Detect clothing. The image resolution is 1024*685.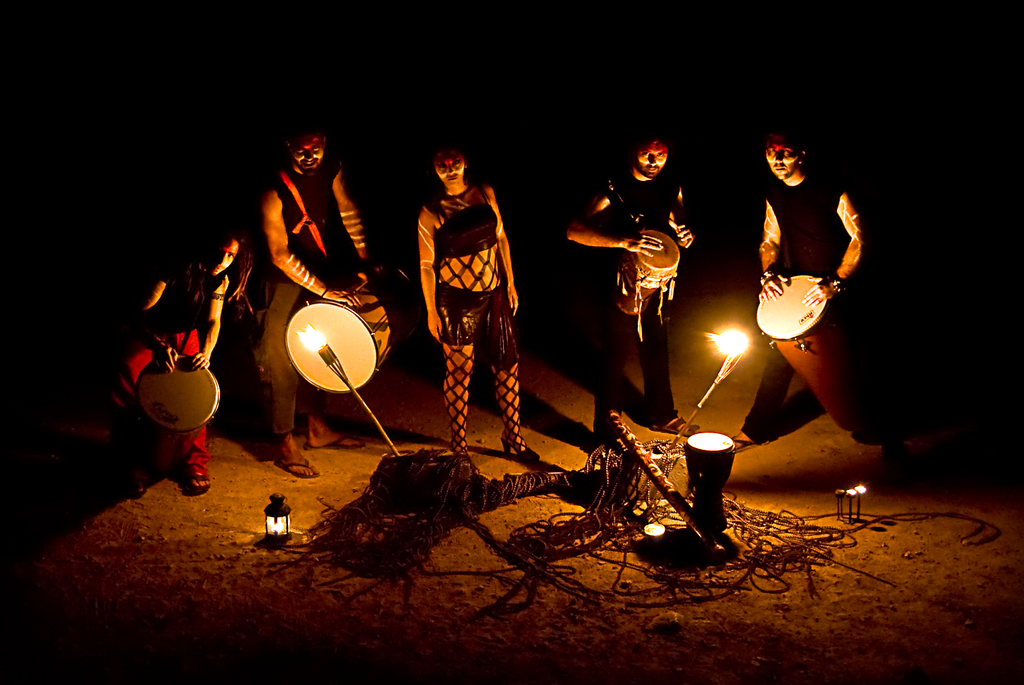
243/166/361/445.
